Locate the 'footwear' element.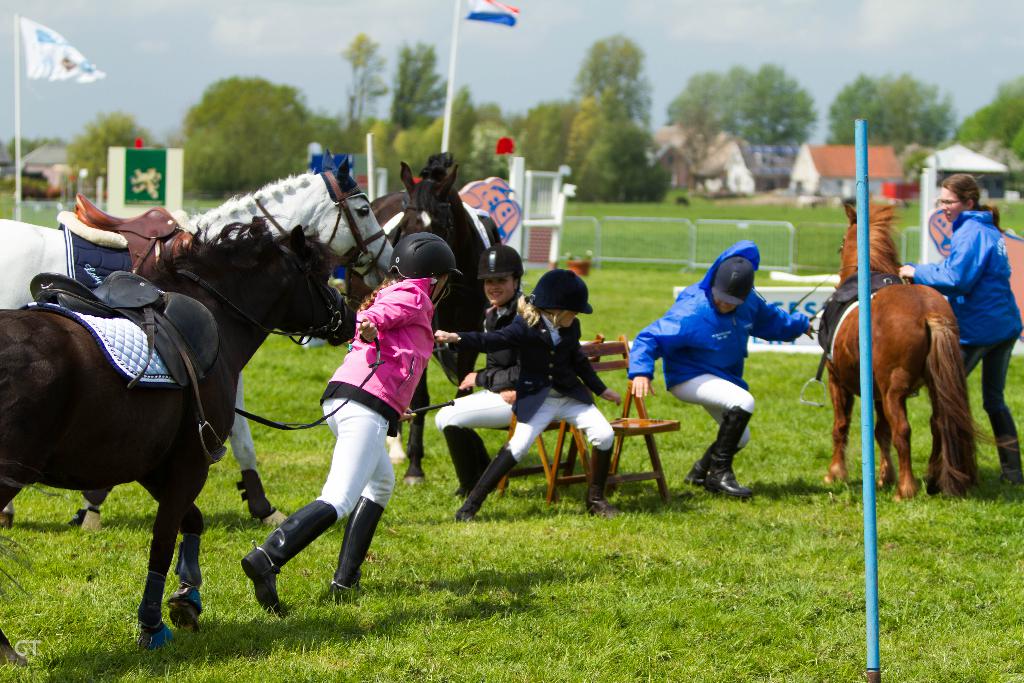
Element bbox: (705, 403, 748, 508).
